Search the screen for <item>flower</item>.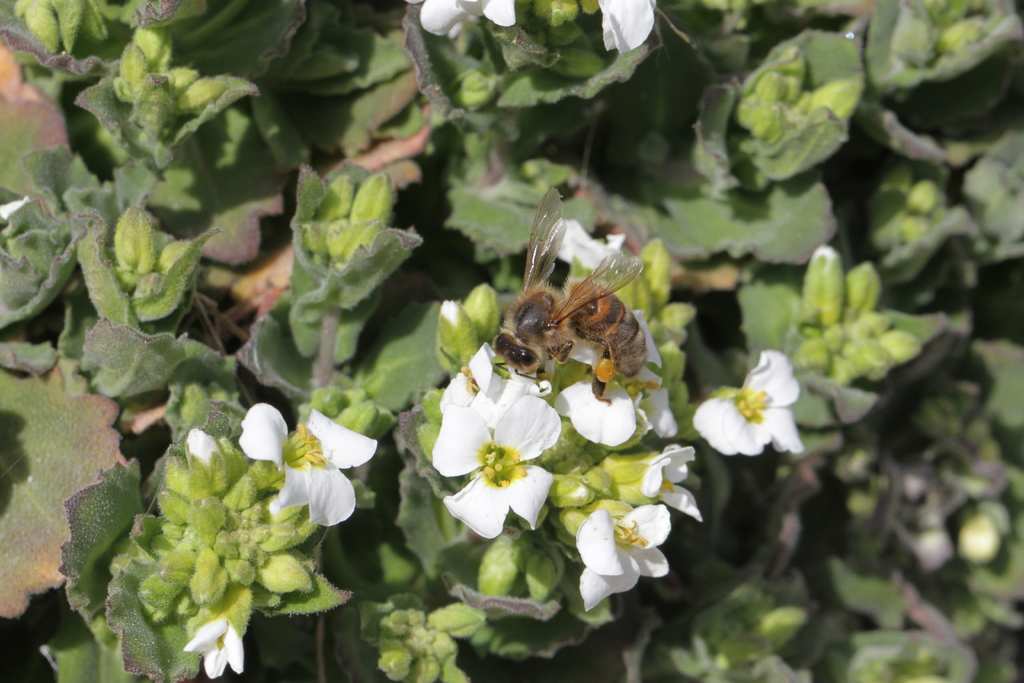
Found at {"x1": 553, "y1": 370, "x2": 674, "y2": 449}.
